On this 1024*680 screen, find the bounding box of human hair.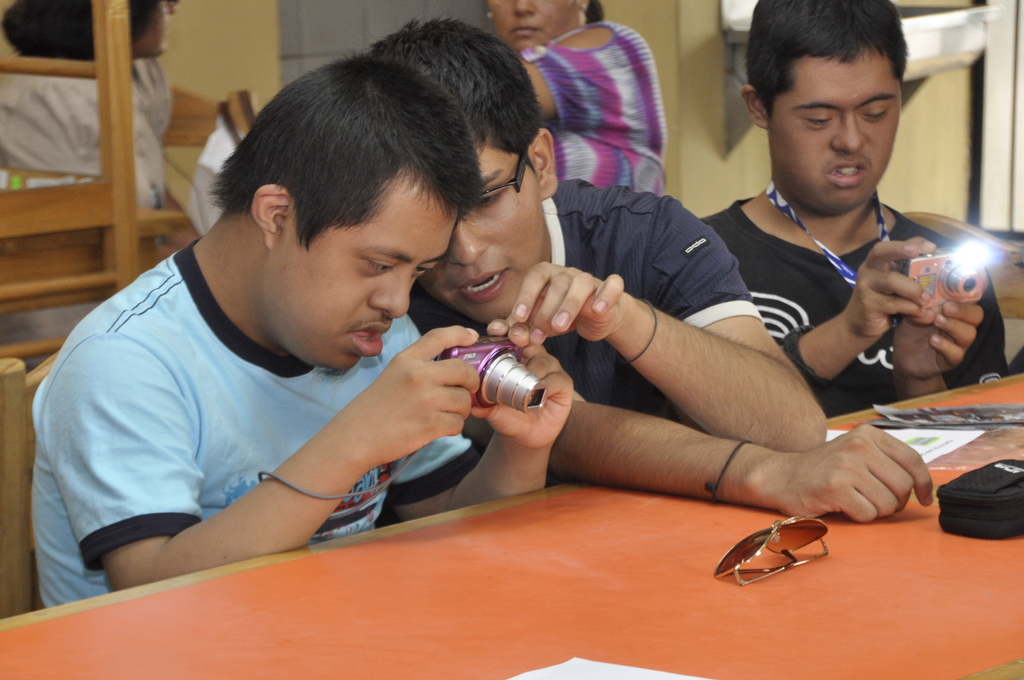
Bounding box: select_region(1, 0, 163, 66).
